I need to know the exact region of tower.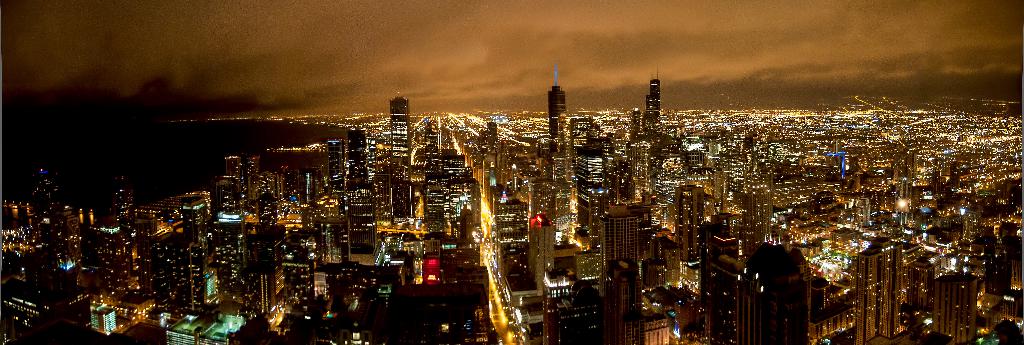
Region: 546,61,568,138.
